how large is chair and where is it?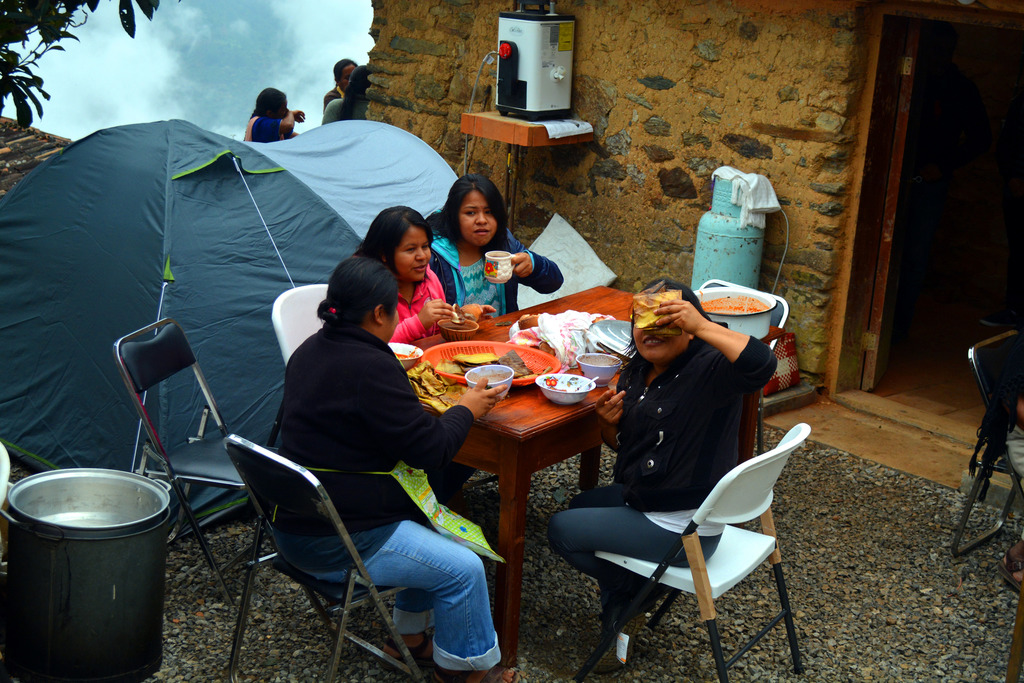
Bounding box: {"left": 224, "top": 433, "right": 426, "bottom": 682}.
